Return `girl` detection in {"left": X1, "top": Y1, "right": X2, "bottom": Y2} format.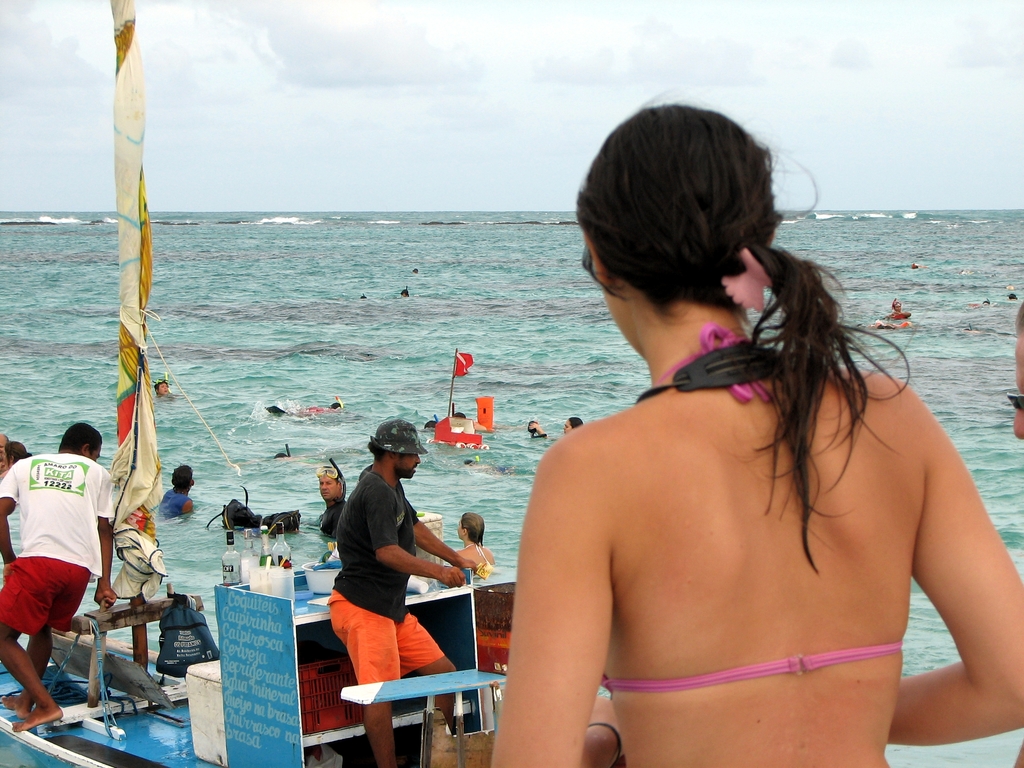
{"left": 456, "top": 511, "right": 500, "bottom": 574}.
